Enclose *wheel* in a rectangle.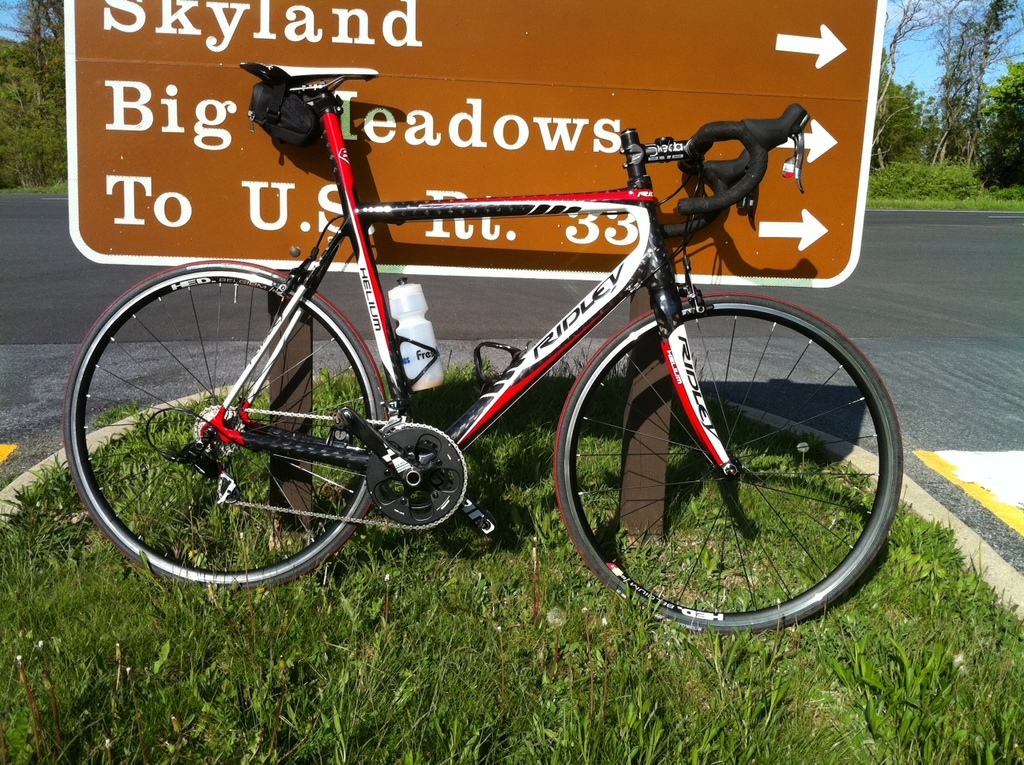
[left=545, top=292, right=905, bottom=643].
